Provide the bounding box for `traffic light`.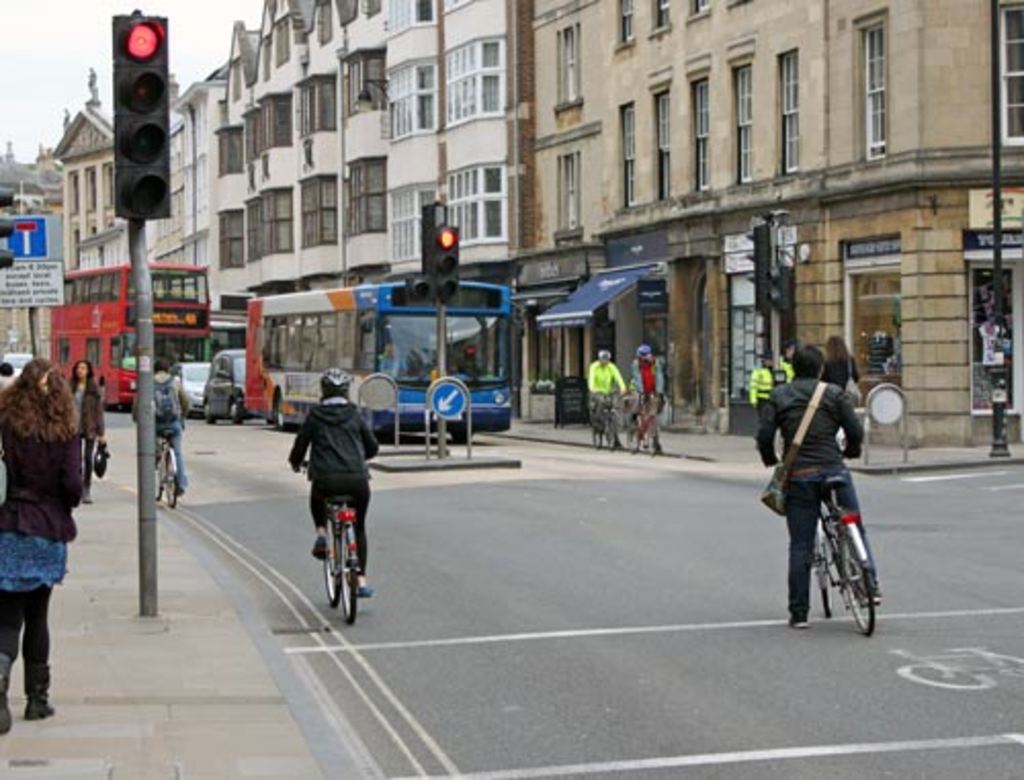
389:201:446:307.
